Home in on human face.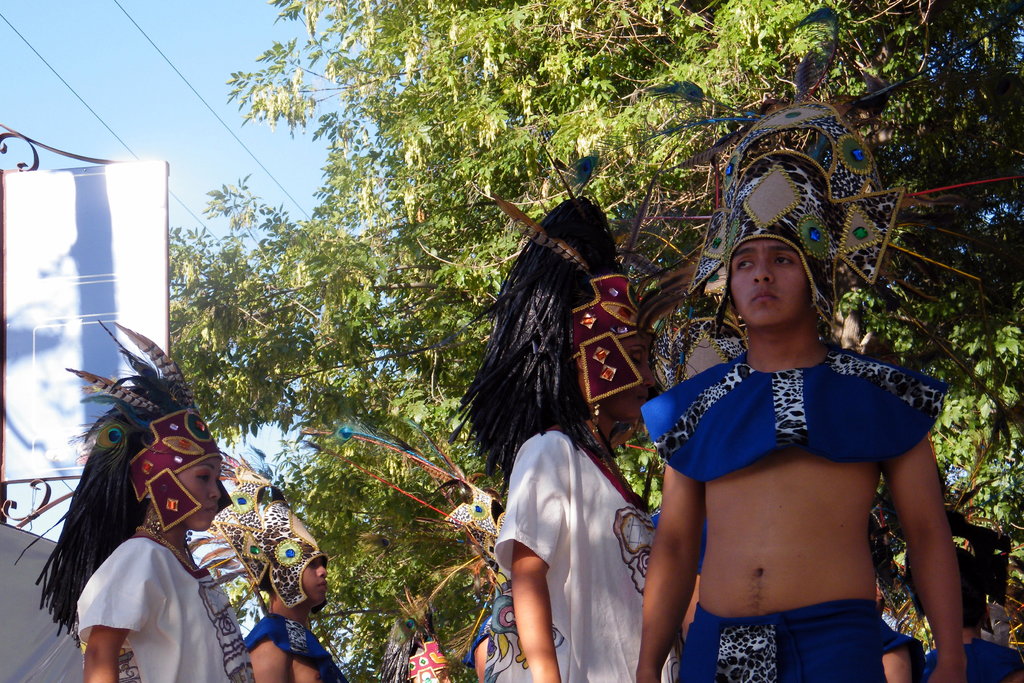
Homed in at x1=304, y1=556, x2=330, y2=604.
